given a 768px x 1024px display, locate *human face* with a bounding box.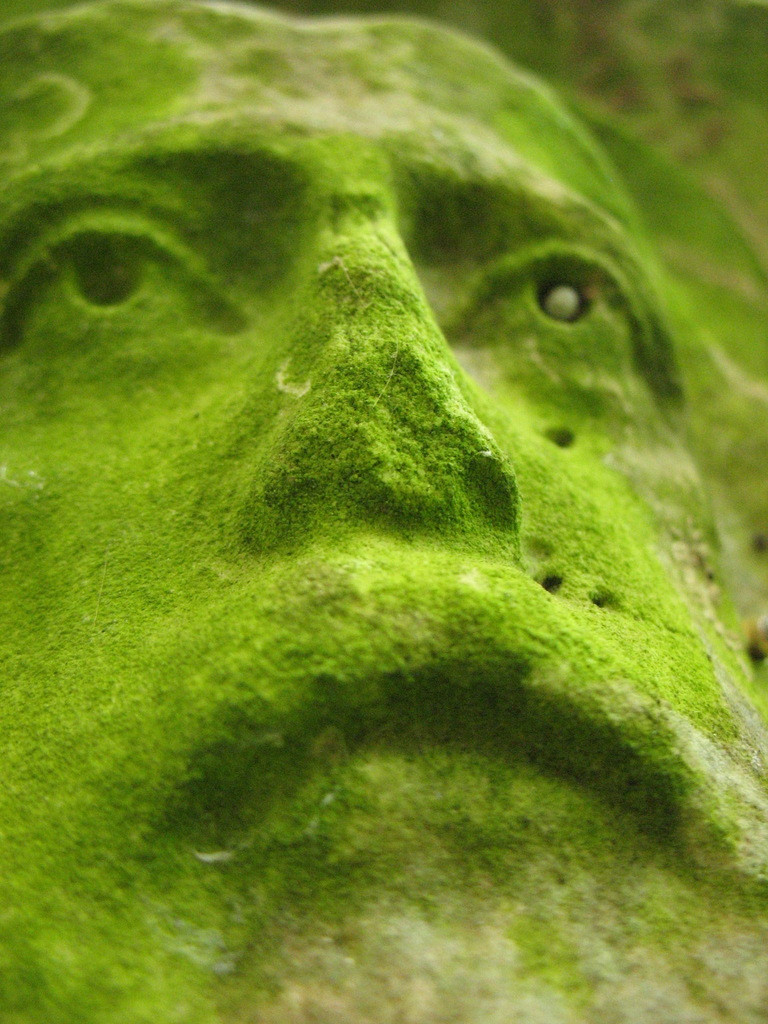
Located: x1=0, y1=0, x2=767, y2=1023.
